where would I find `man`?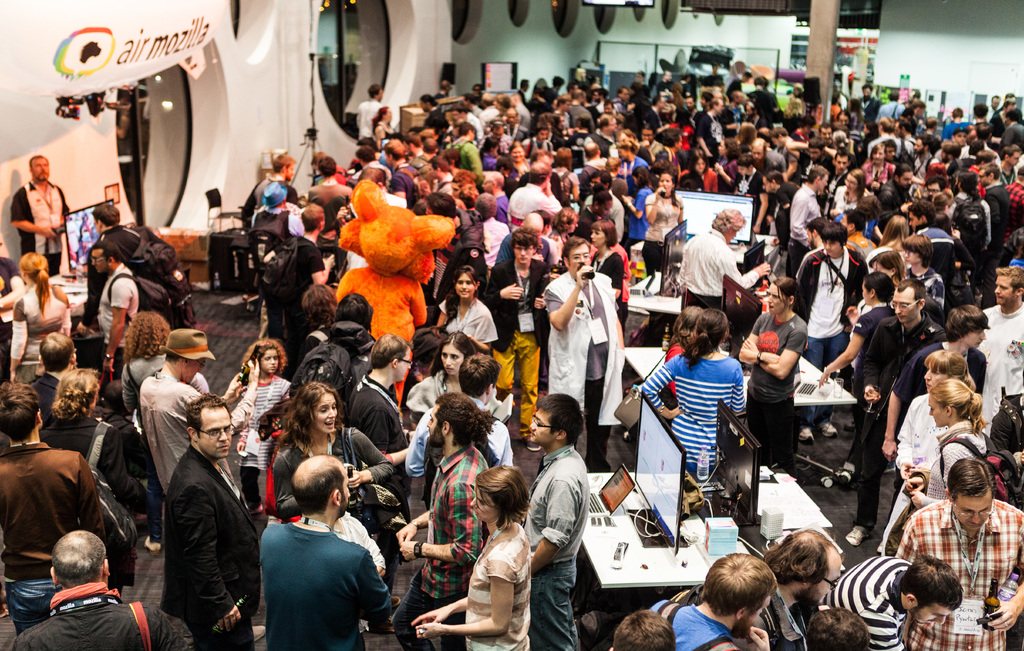
At 541,236,623,473.
